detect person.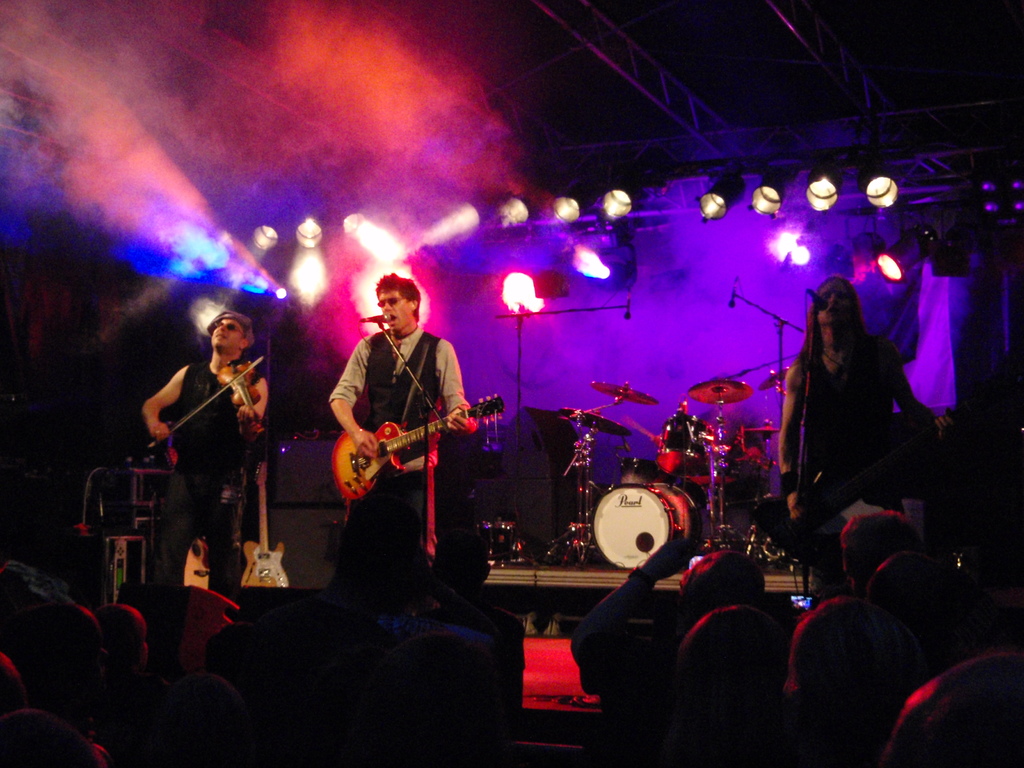
Detected at x1=768 y1=271 x2=958 y2=602.
